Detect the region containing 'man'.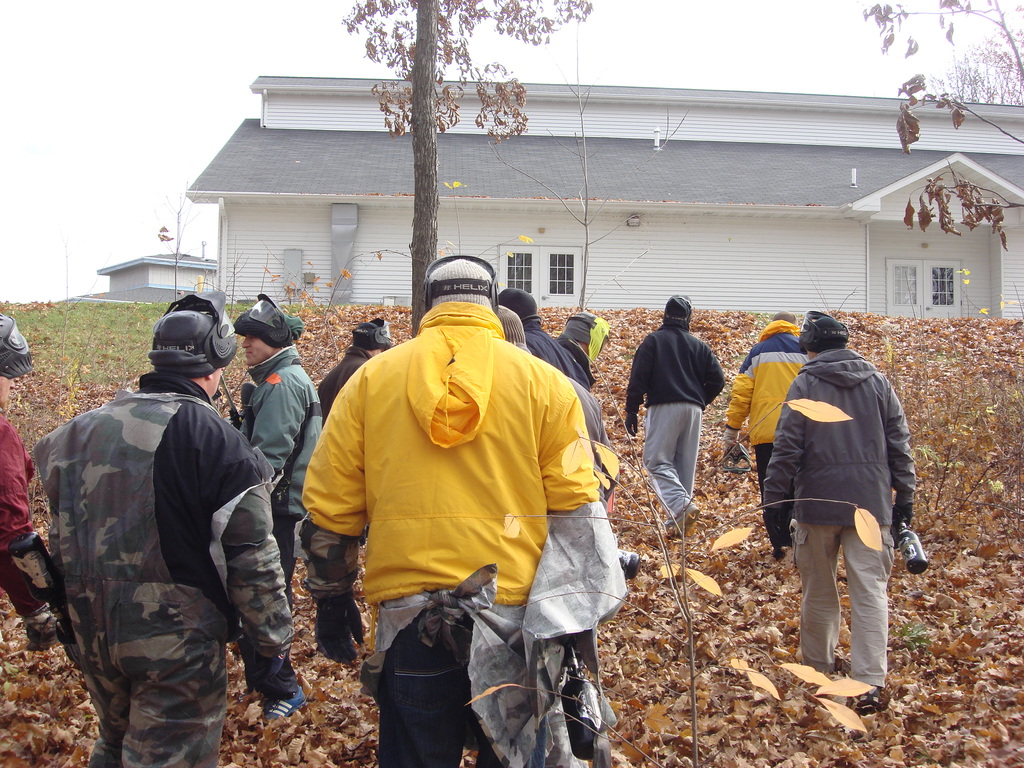
[228, 294, 330, 689].
